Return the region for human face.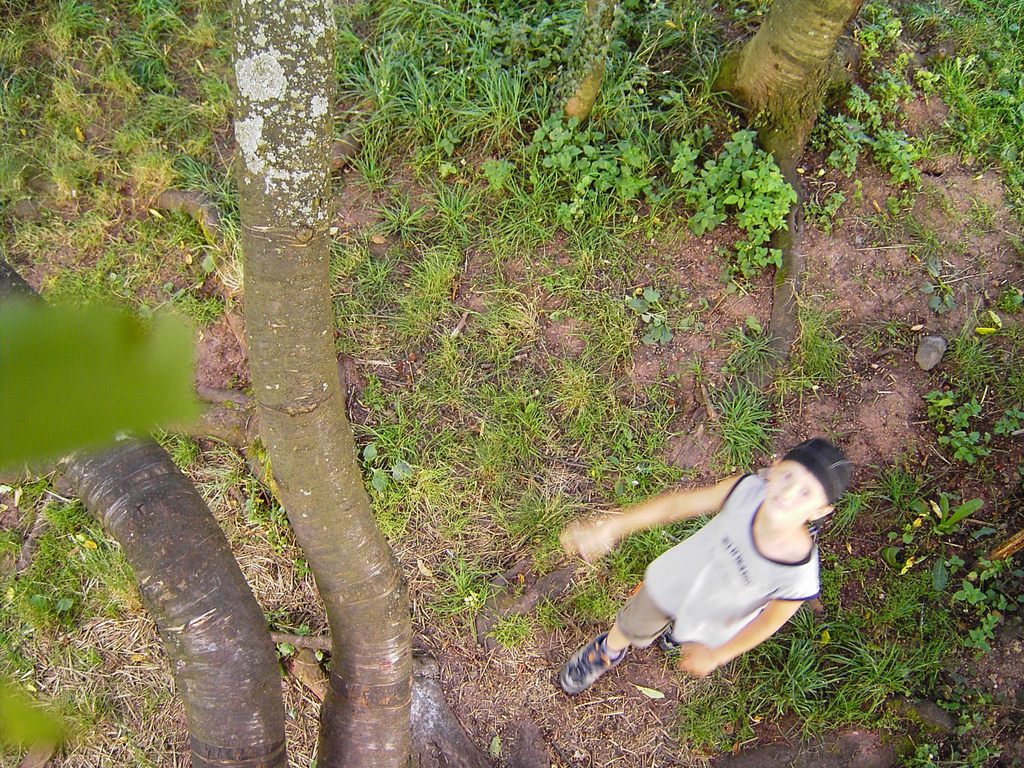
l=762, t=460, r=830, b=522.
